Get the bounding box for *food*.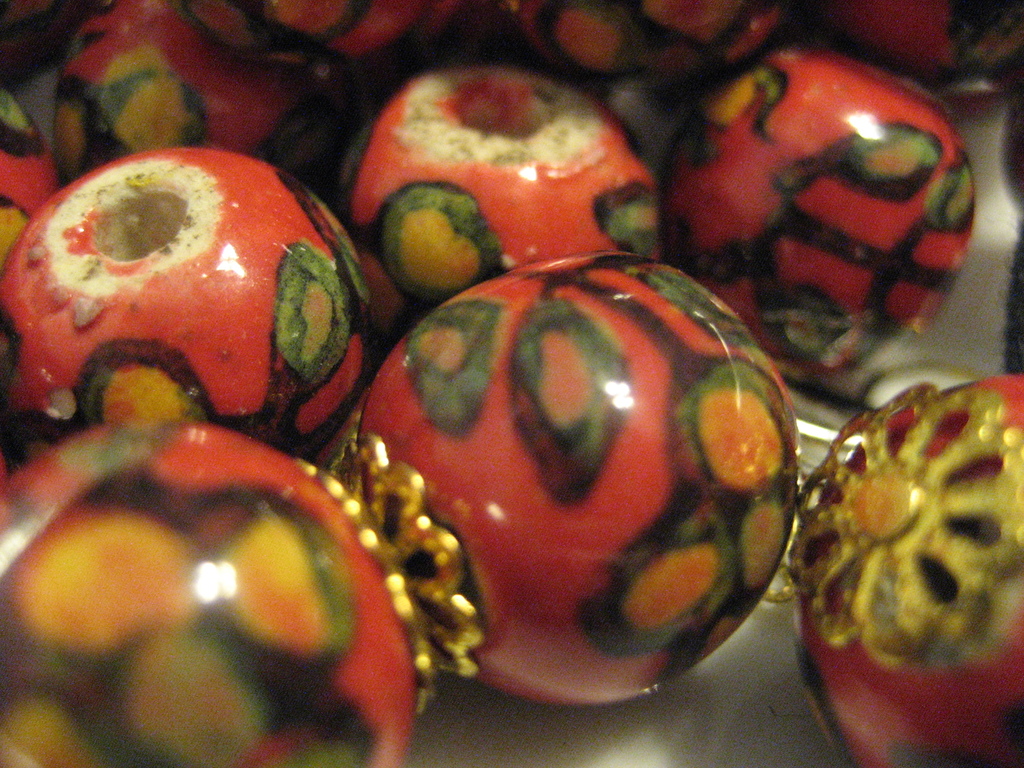
{"x1": 828, "y1": 0, "x2": 1023, "y2": 85}.
